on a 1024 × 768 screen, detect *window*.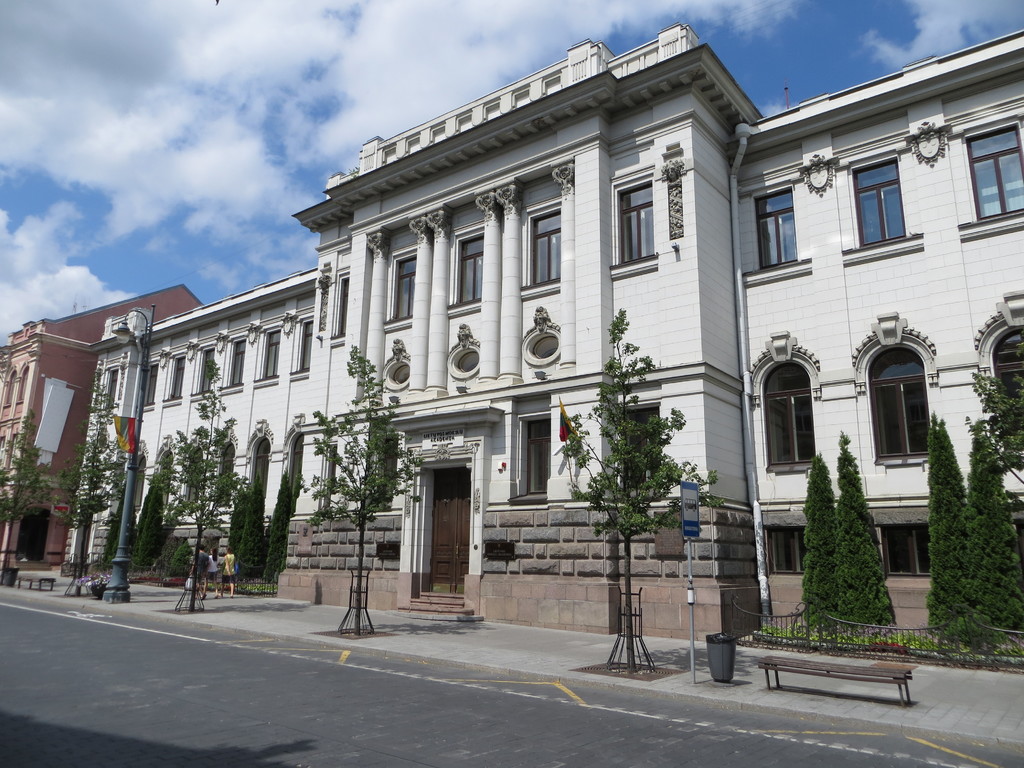
locate(194, 335, 215, 399).
